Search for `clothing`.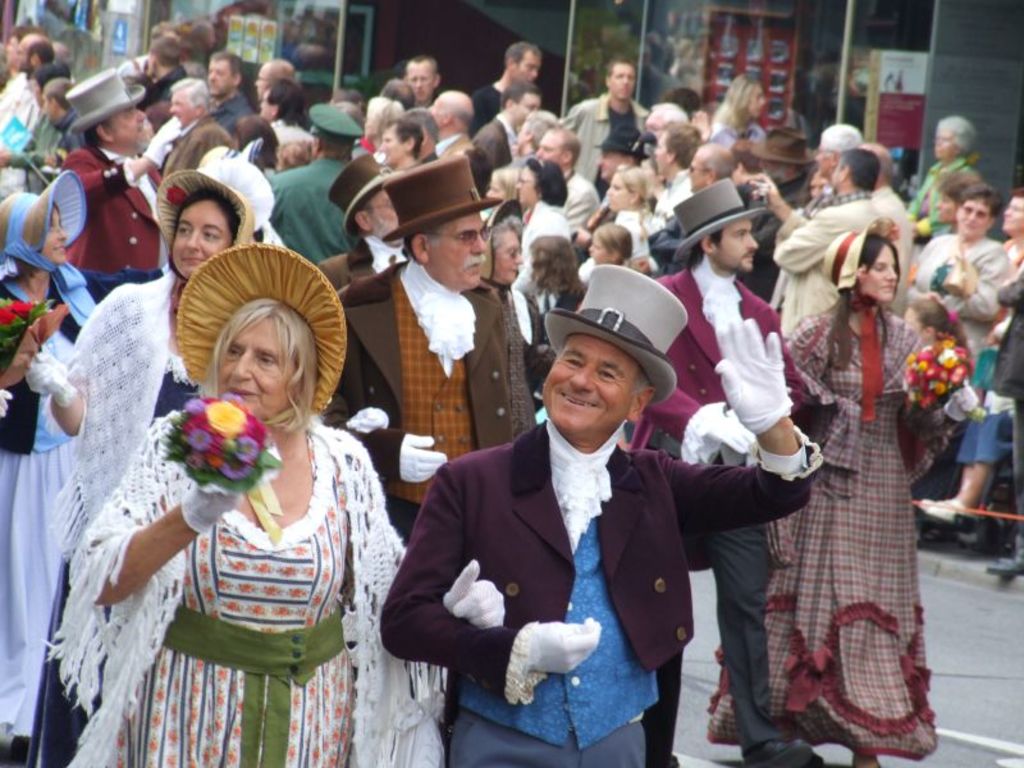
Found at {"x1": 61, "y1": 140, "x2": 170, "y2": 269}.
